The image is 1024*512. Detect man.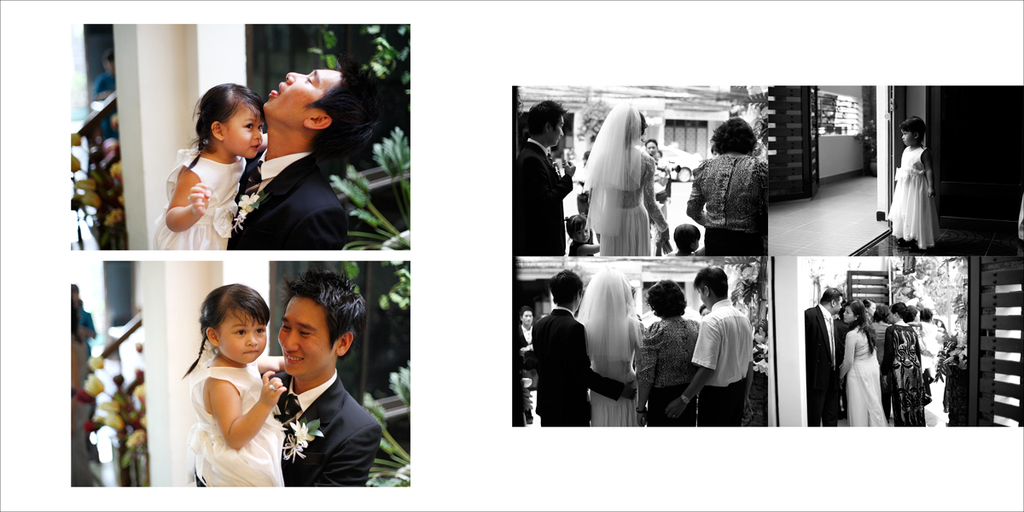
Detection: BBox(239, 271, 382, 497).
